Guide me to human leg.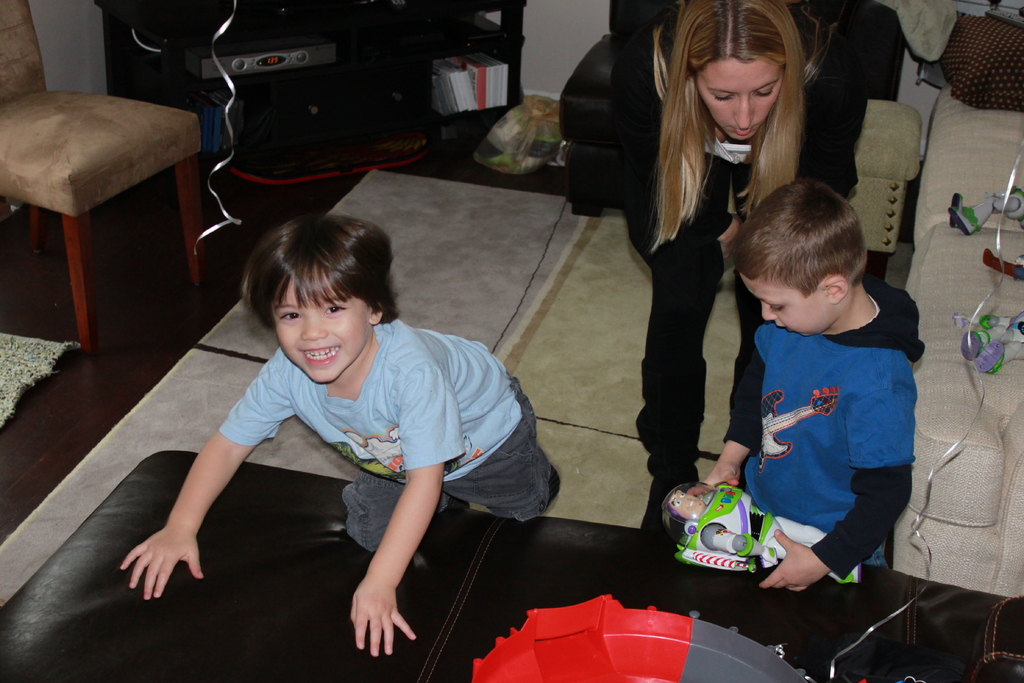
Guidance: 353 470 421 557.
